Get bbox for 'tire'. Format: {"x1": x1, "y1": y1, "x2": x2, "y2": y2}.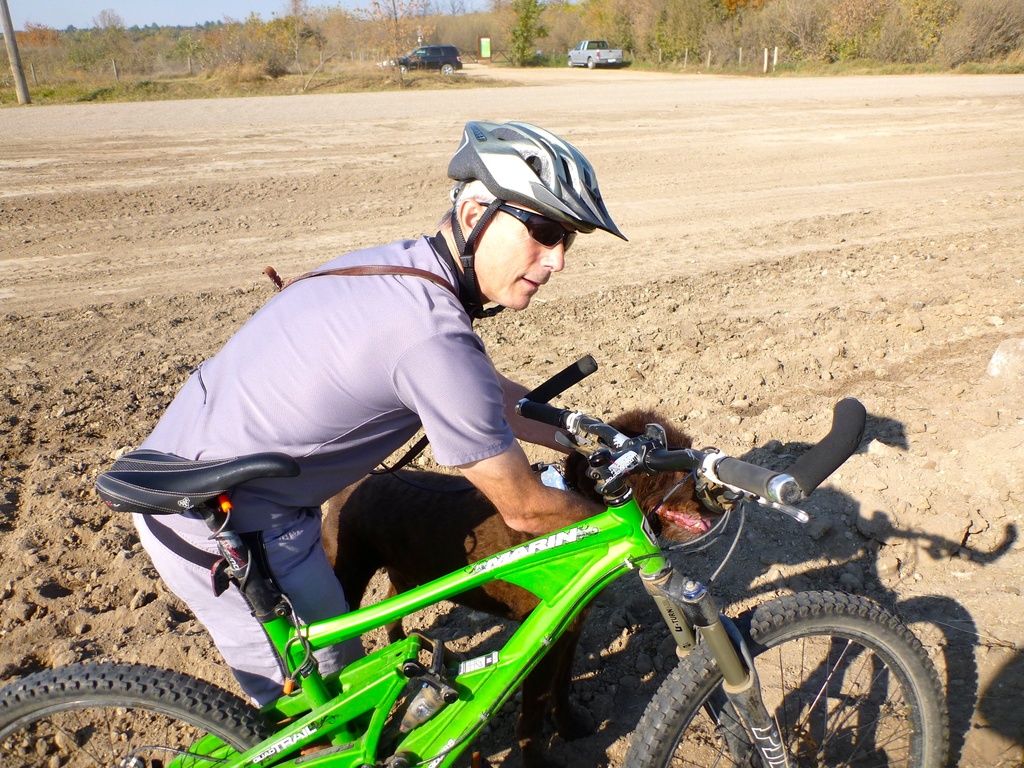
{"x1": 22, "y1": 657, "x2": 275, "y2": 756}.
